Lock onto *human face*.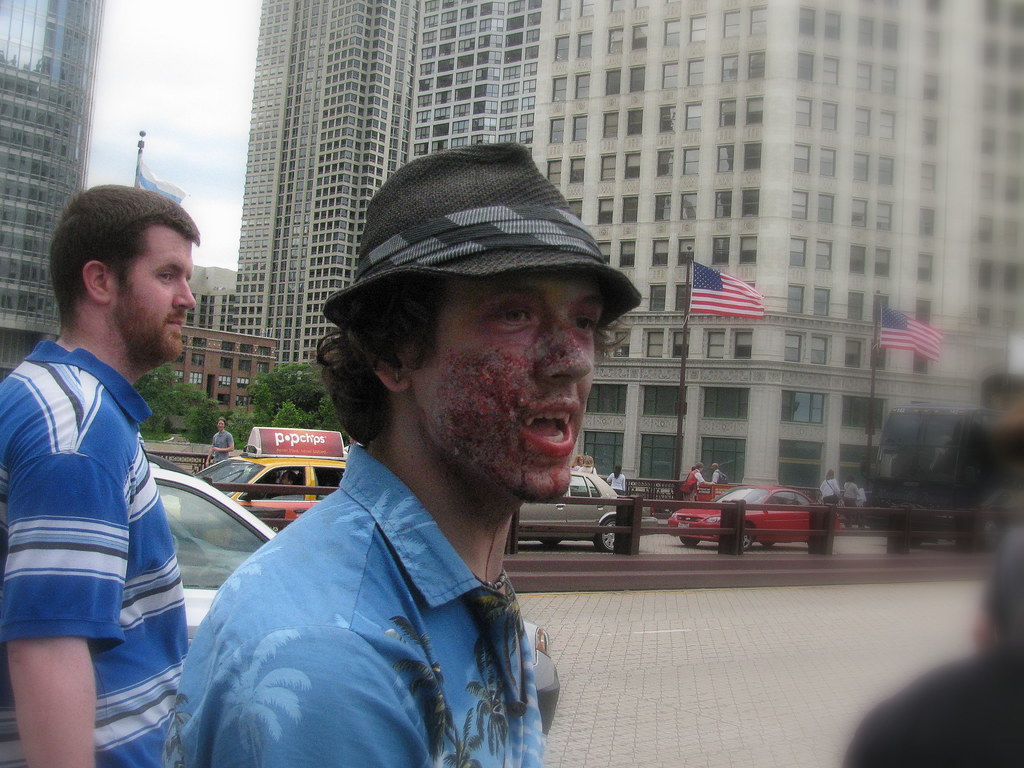
Locked: locate(108, 214, 195, 369).
